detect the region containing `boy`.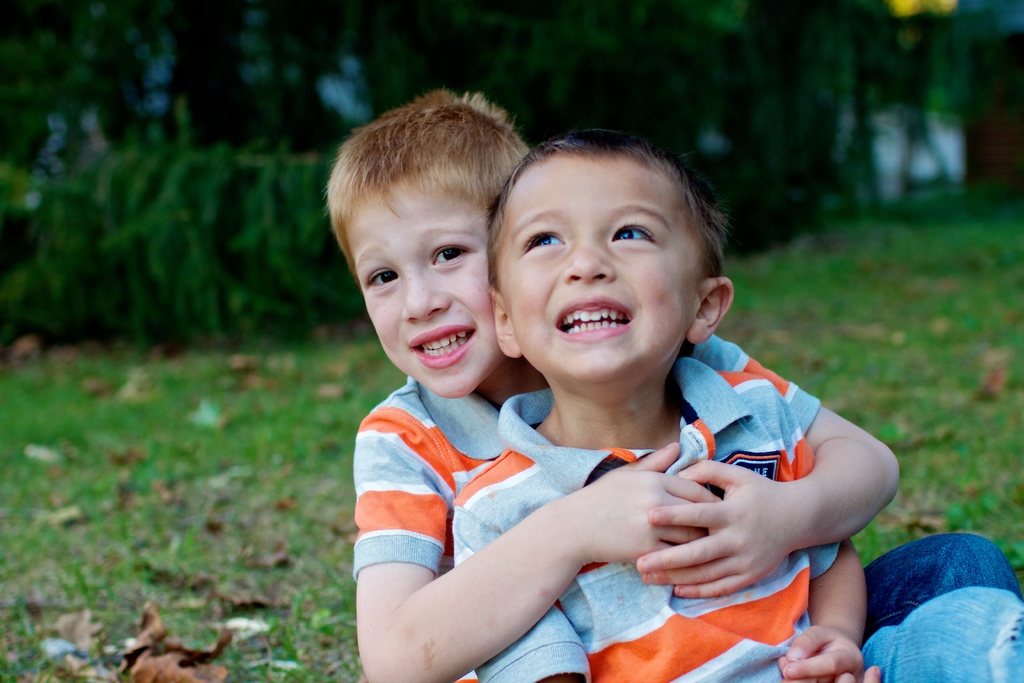
[x1=323, y1=85, x2=1023, y2=682].
